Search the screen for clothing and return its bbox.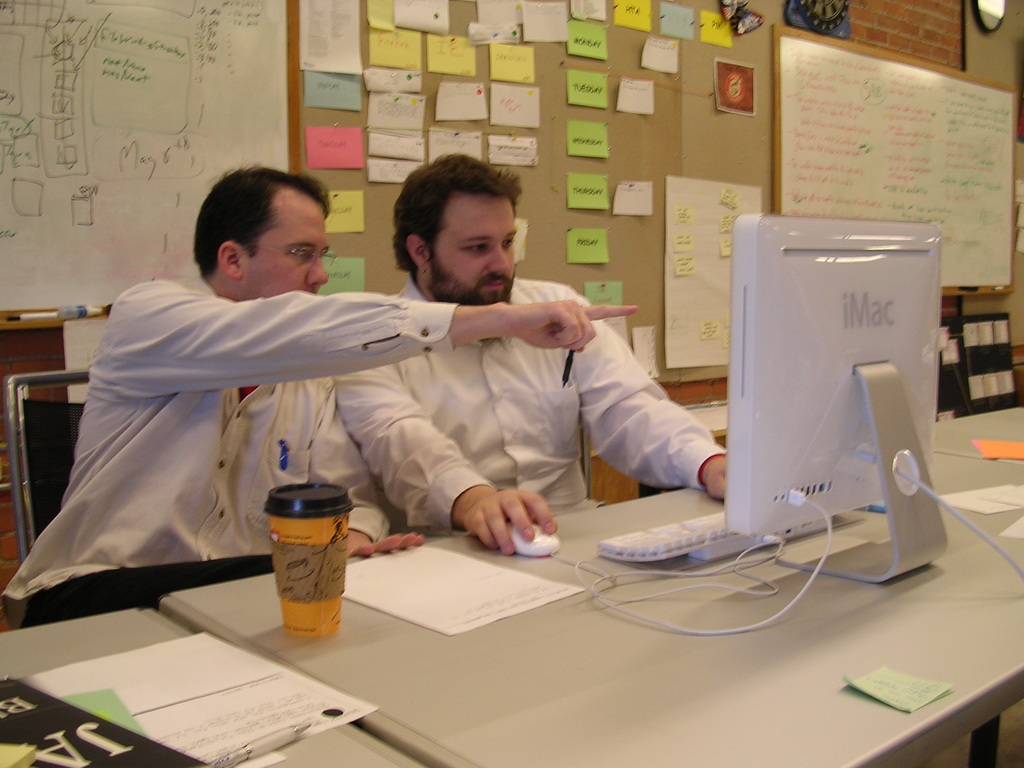
Found: [34, 240, 470, 598].
